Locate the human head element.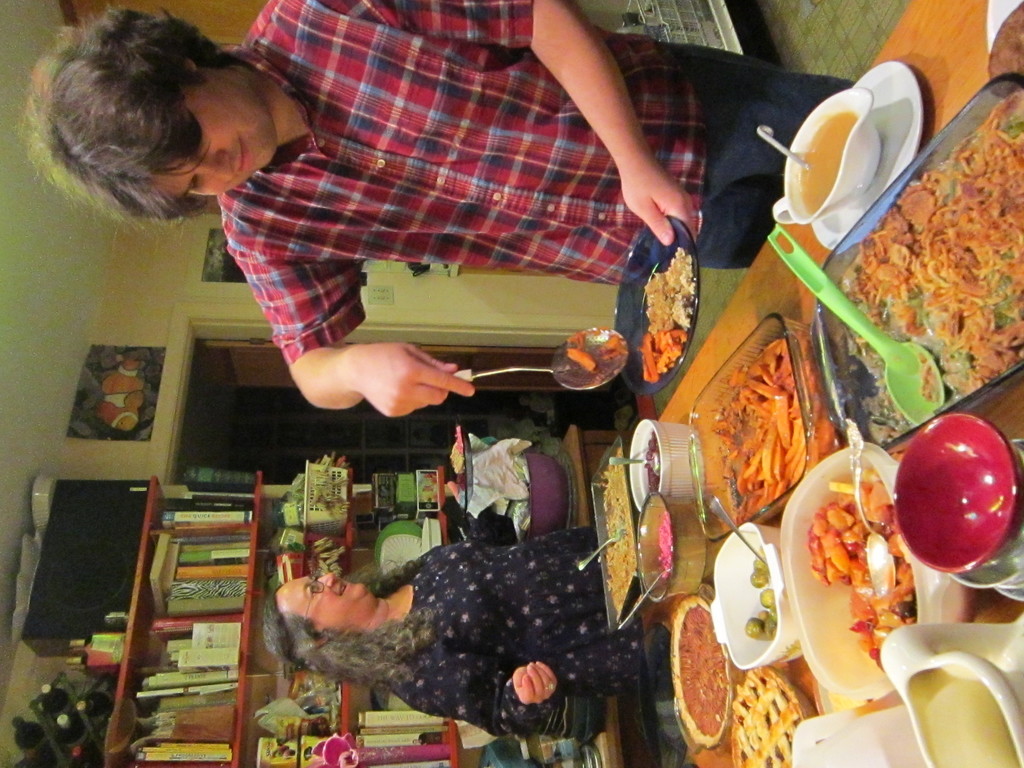
Element bbox: 39,17,319,224.
